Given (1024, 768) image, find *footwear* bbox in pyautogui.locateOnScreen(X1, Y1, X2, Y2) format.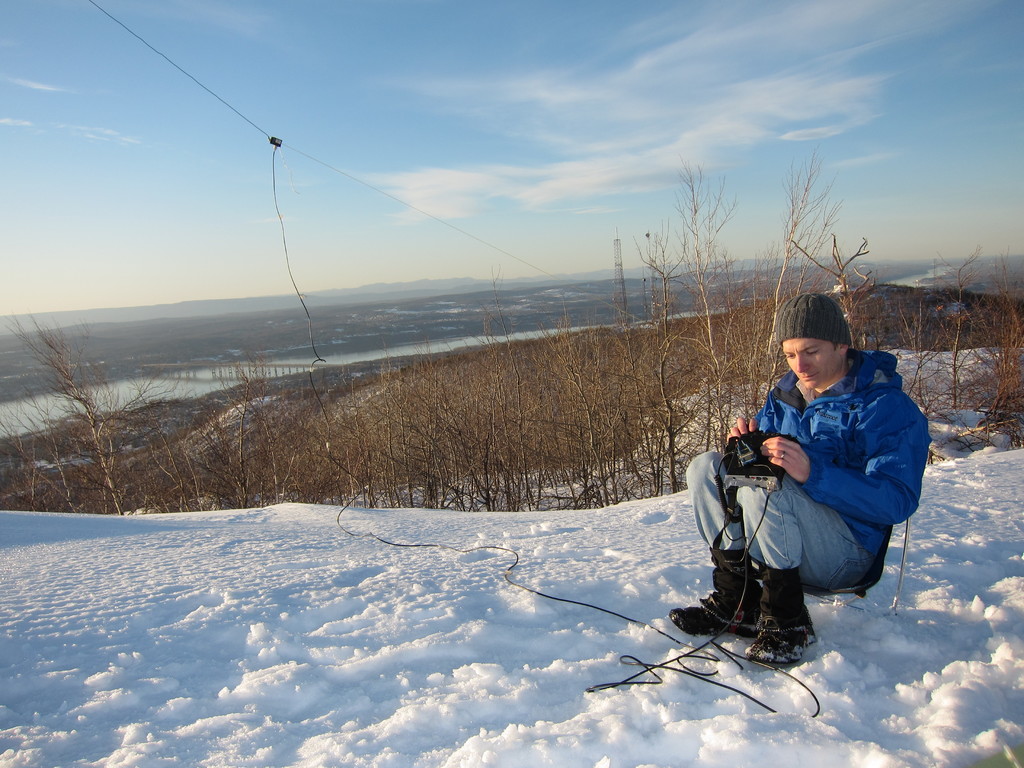
pyautogui.locateOnScreen(670, 544, 765, 632).
